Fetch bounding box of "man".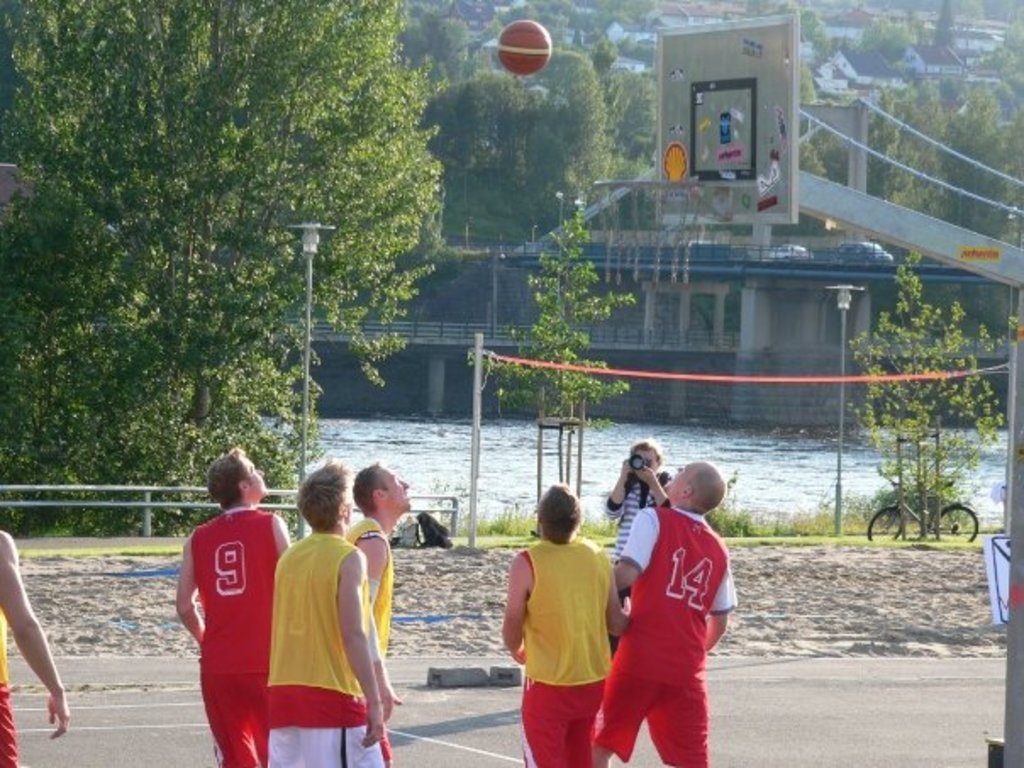
Bbox: {"left": 498, "top": 480, "right": 624, "bottom": 766}.
